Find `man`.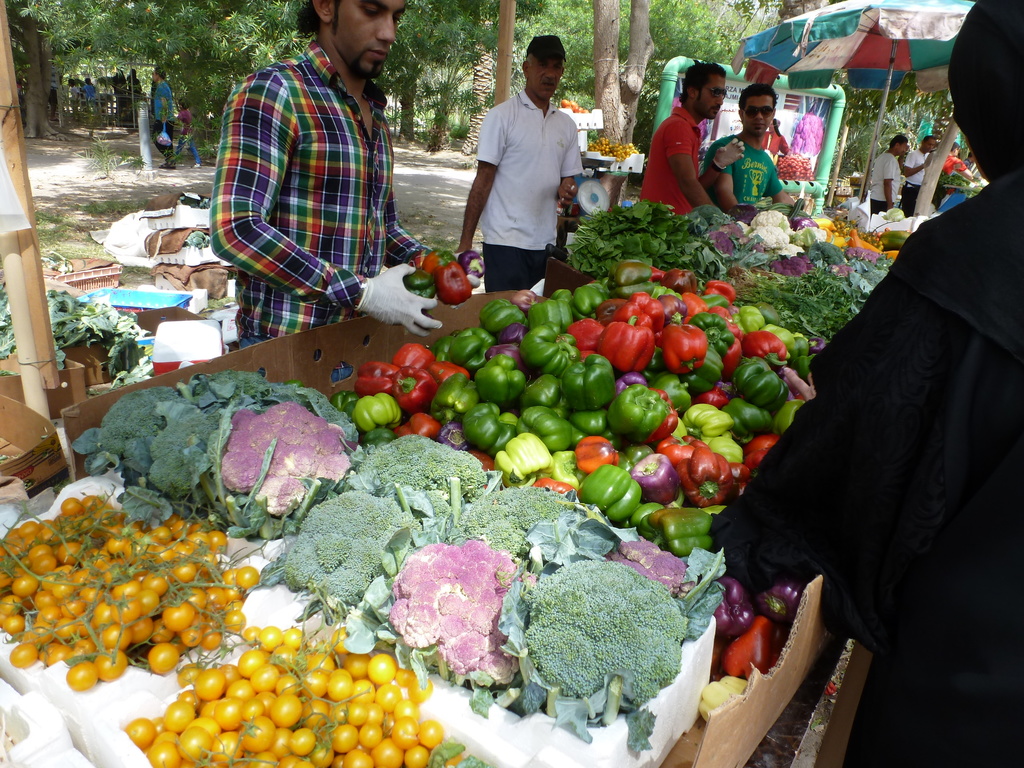
rect(703, 83, 796, 214).
